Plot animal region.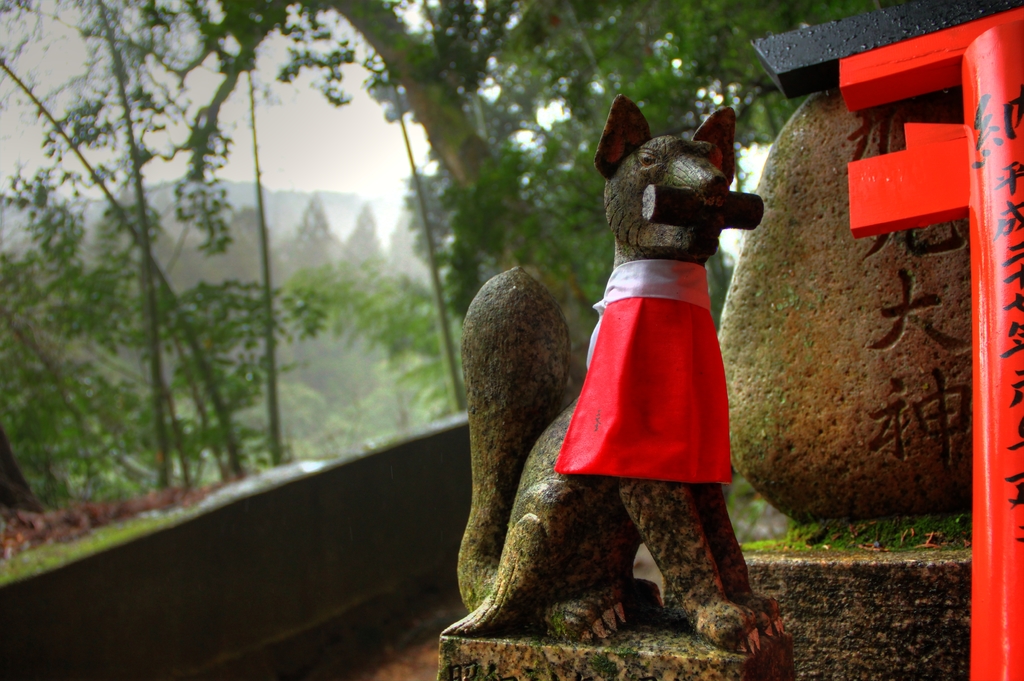
Plotted at x1=456, y1=92, x2=787, y2=658.
